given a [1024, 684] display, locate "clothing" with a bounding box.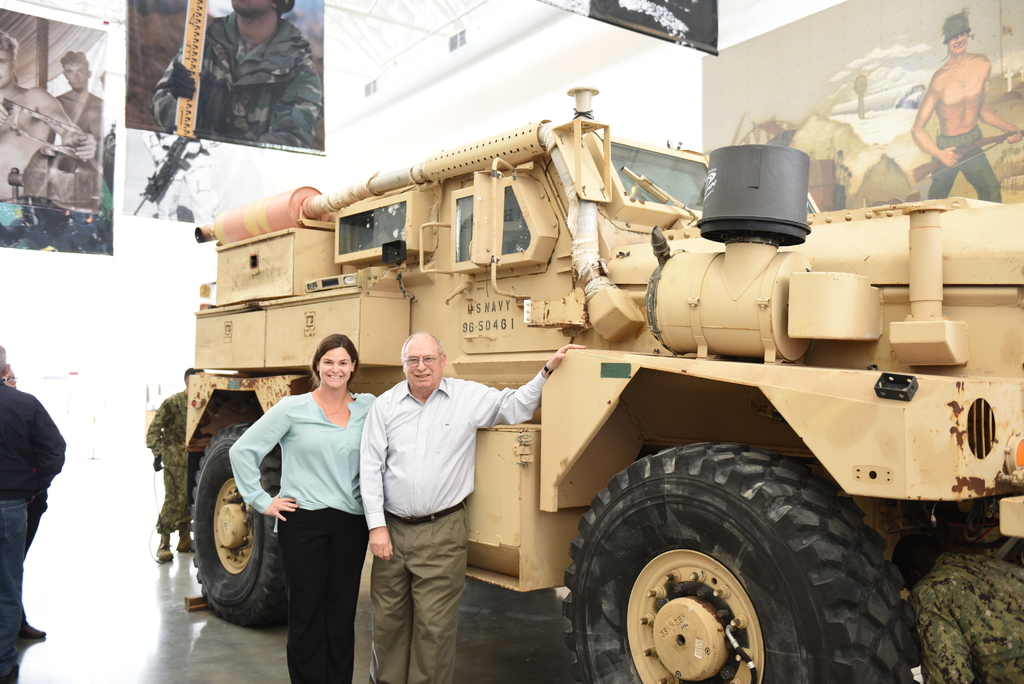
Located: l=145, t=389, r=191, b=526.
